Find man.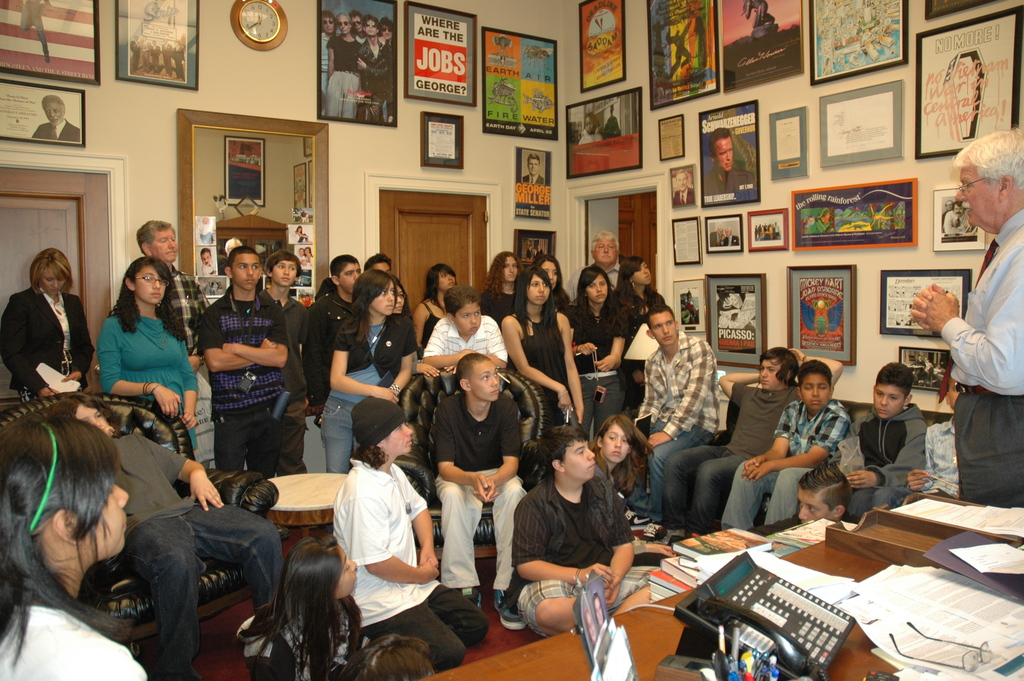
<bbox>367, 251, 393, 277</bbox>.
